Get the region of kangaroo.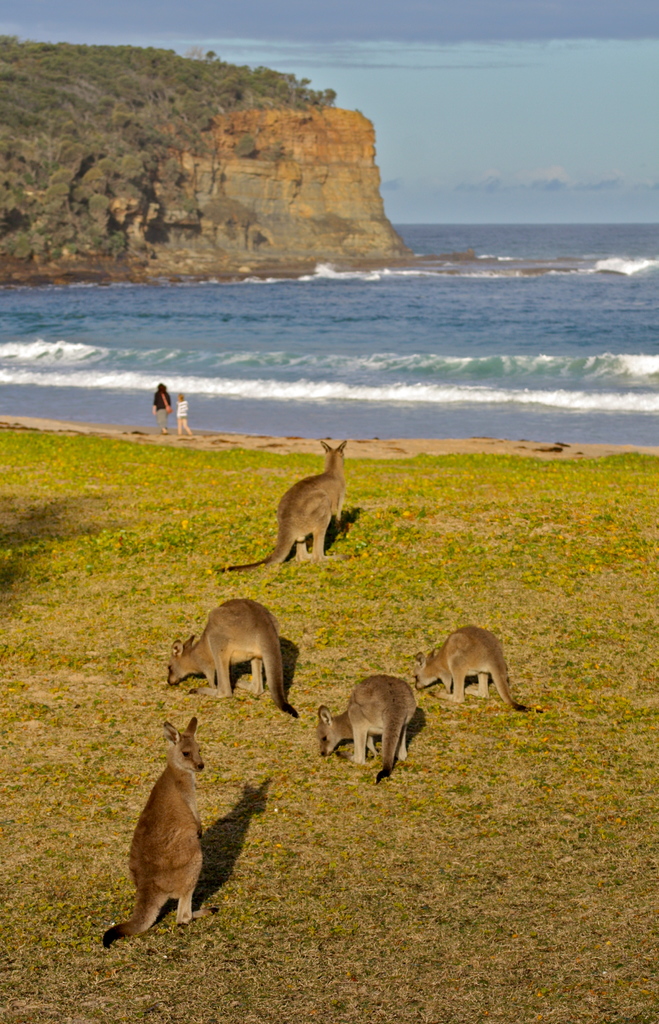
detection(314, 673, 421, 785).
